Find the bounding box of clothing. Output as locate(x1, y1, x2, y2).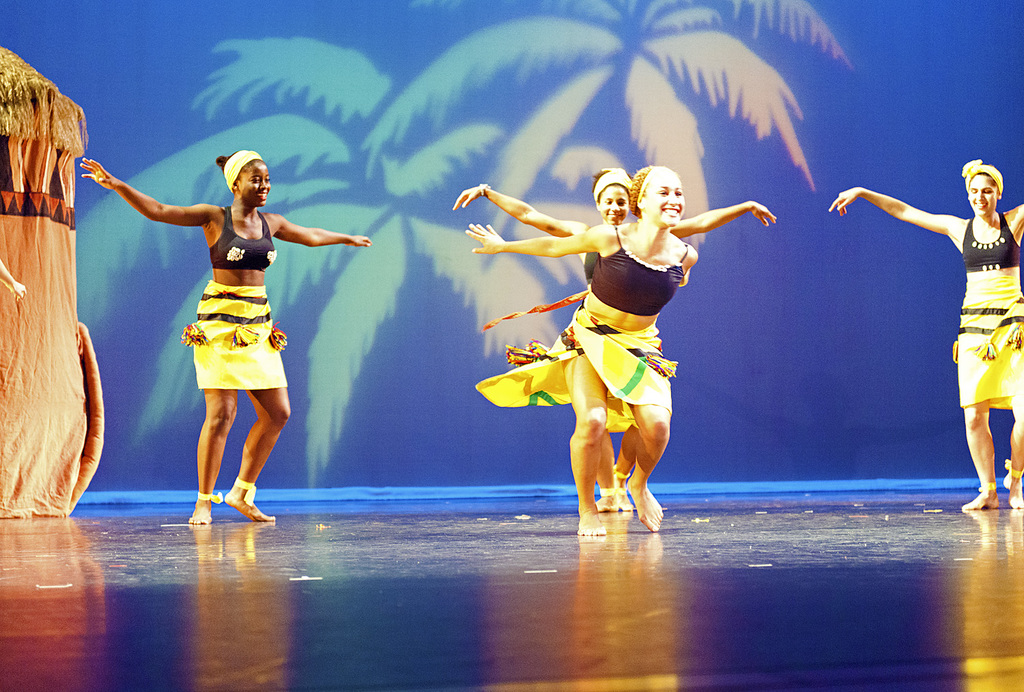
locate(591, 174, 636, 190).
